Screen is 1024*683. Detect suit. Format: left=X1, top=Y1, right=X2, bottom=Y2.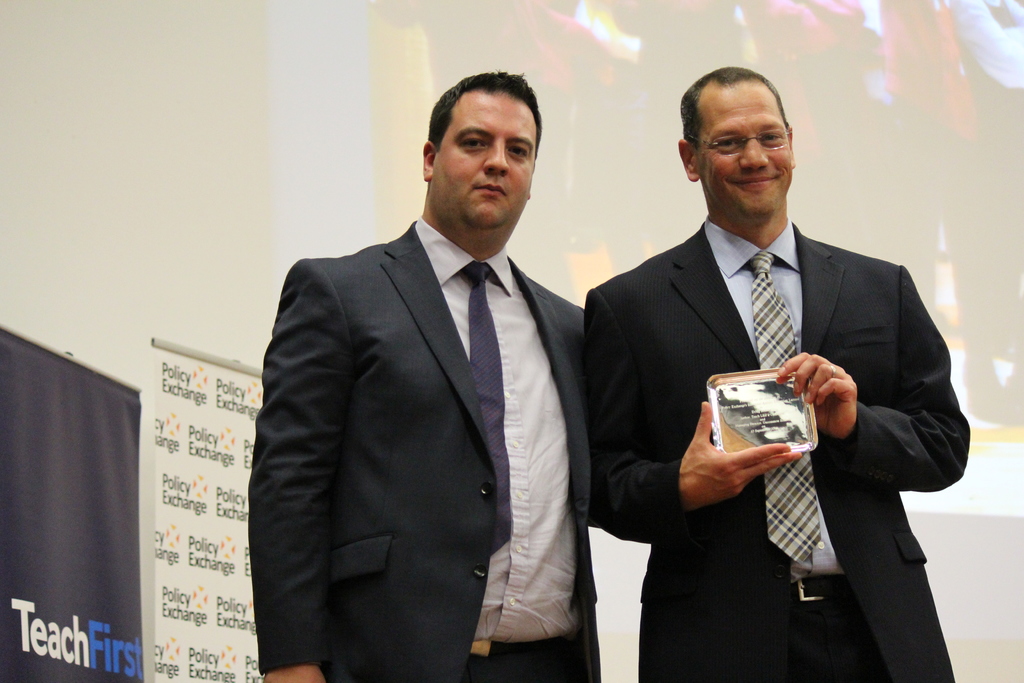
left=581, top=220, right=971, bottom=682.
